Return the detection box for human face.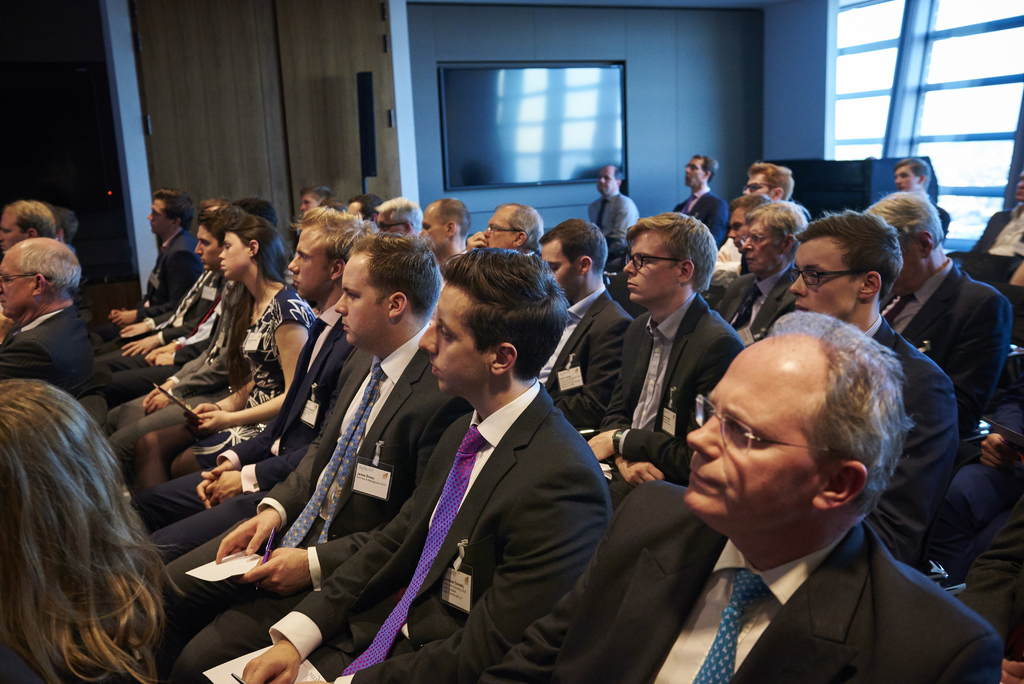
893, 234, 919, 293.
